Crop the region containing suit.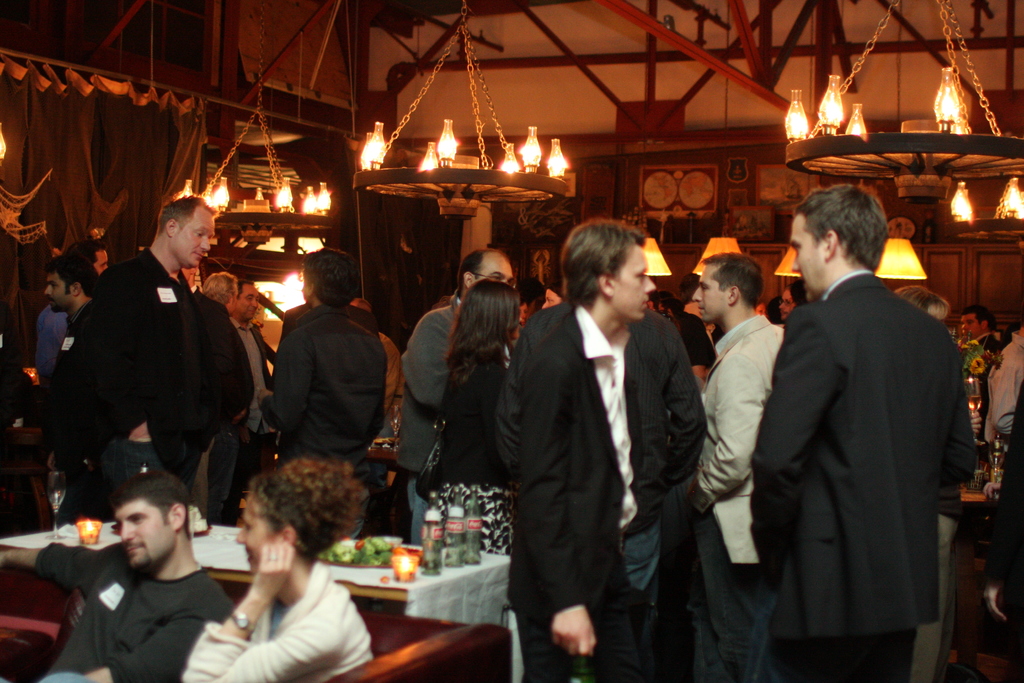
Crop region: l=734, t=167, r=973, b=682.
